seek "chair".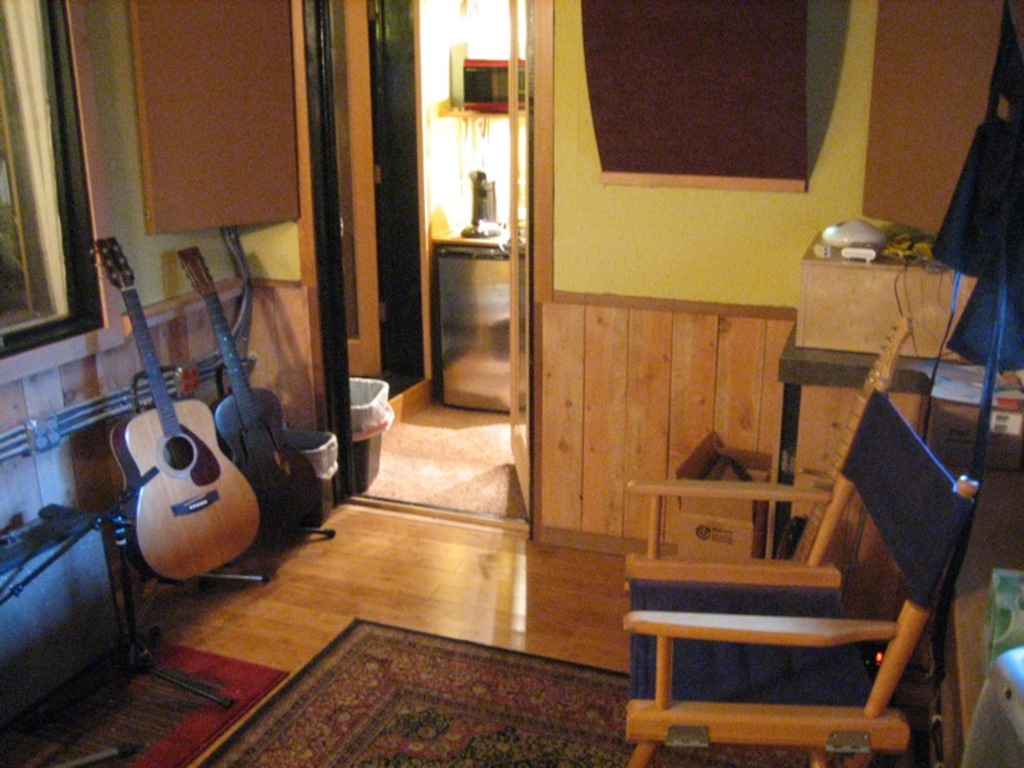
(626, 321, 977, 730).
